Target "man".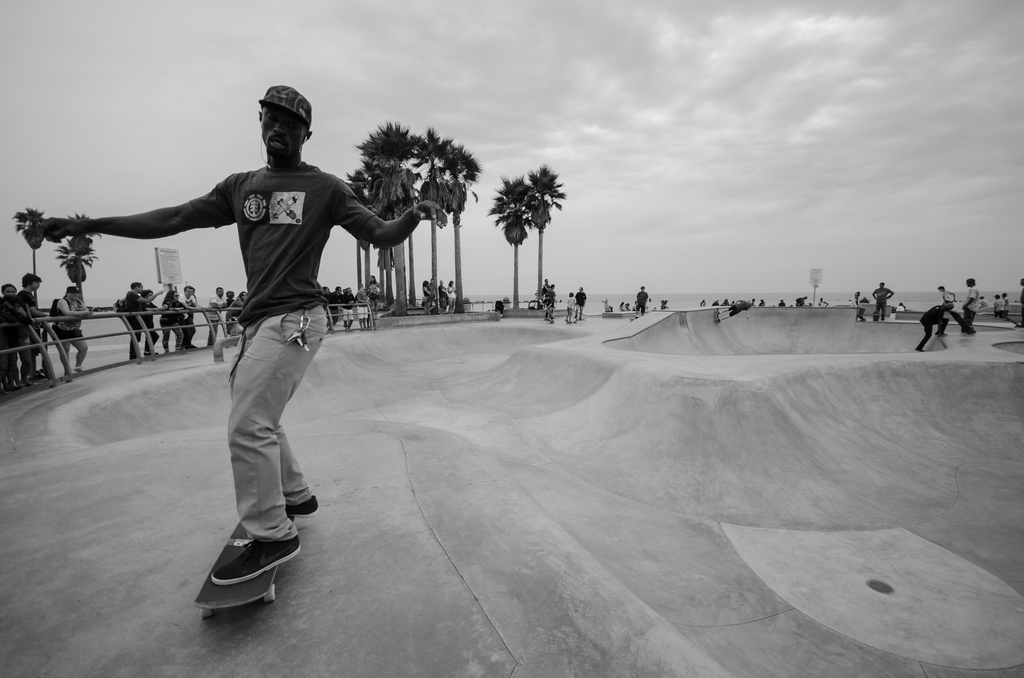
Target region: detection(436, 279, 447, 316).
